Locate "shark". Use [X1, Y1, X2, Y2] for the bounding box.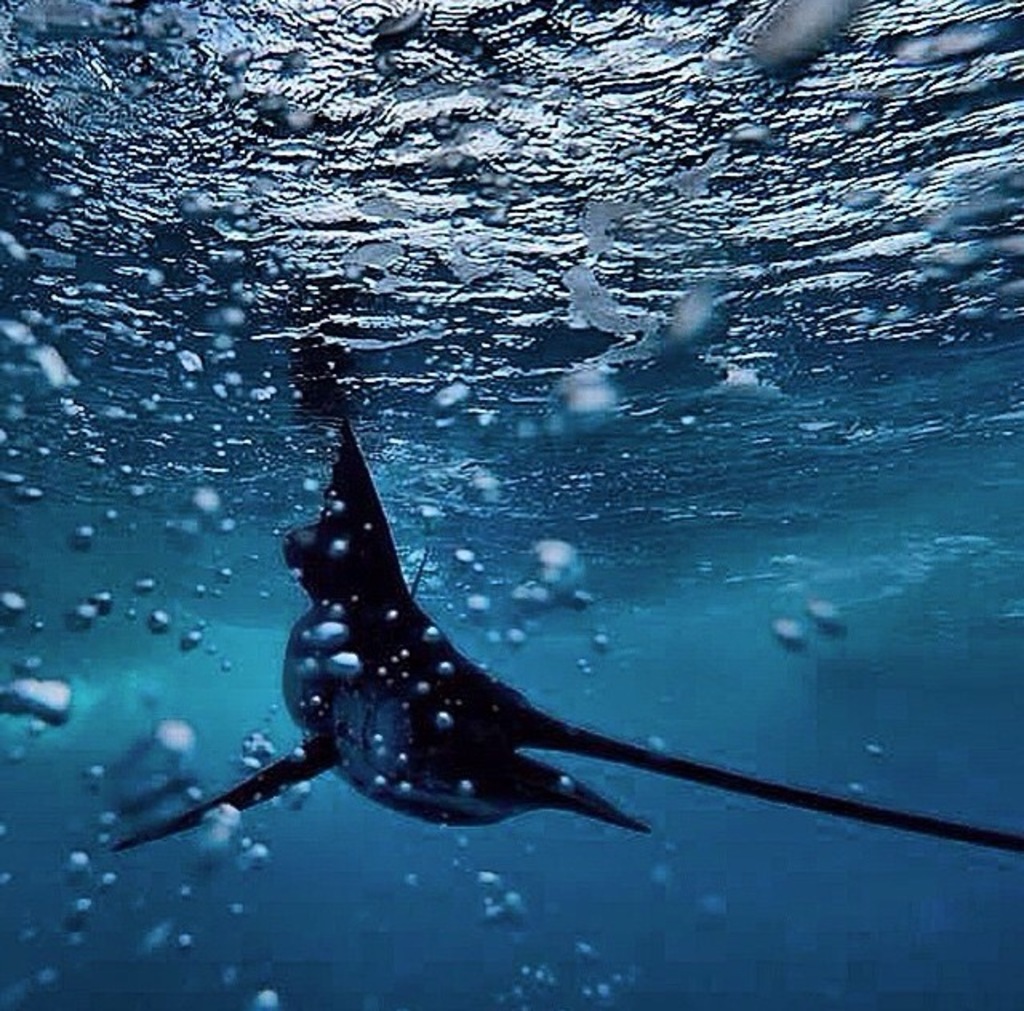
[114, 414, 1011, 846].
